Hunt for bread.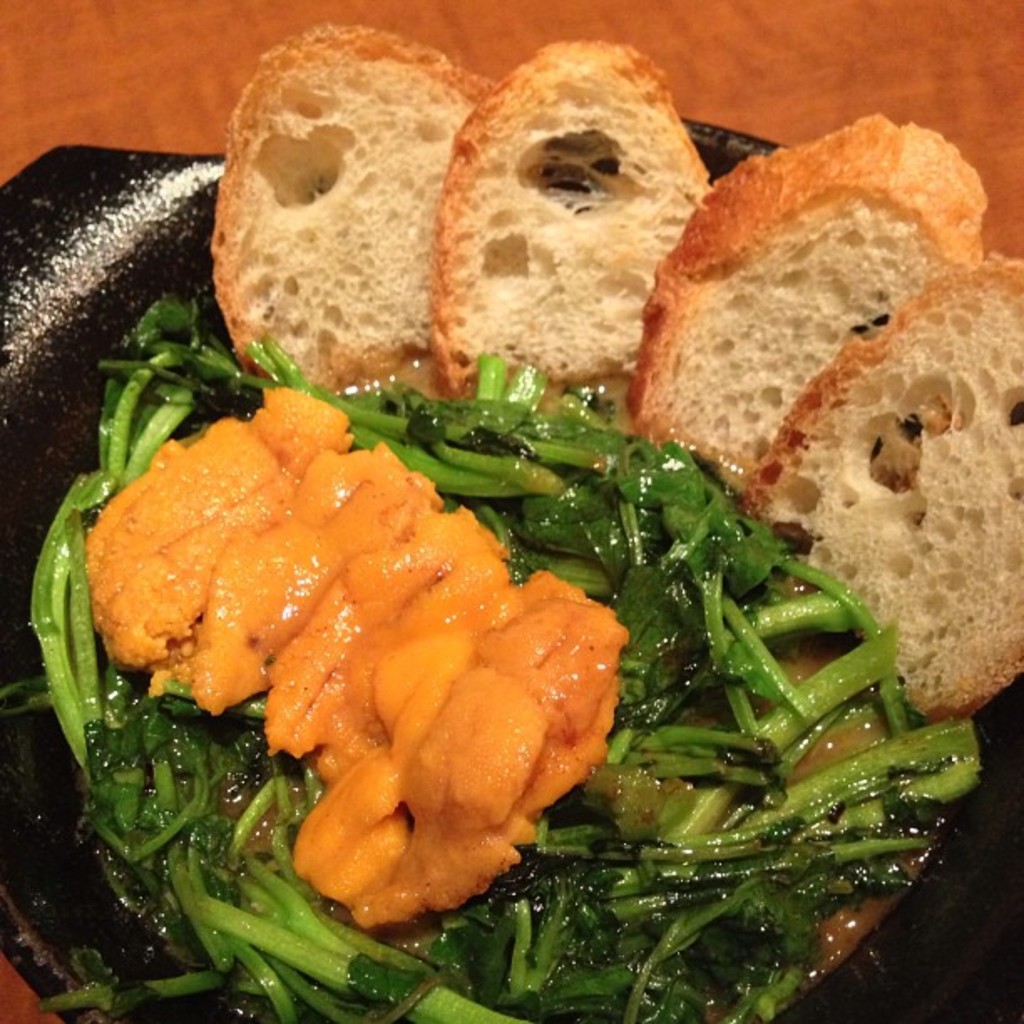
Hunted down at <bbox>745, 248, 1022, 719</bbox>.
